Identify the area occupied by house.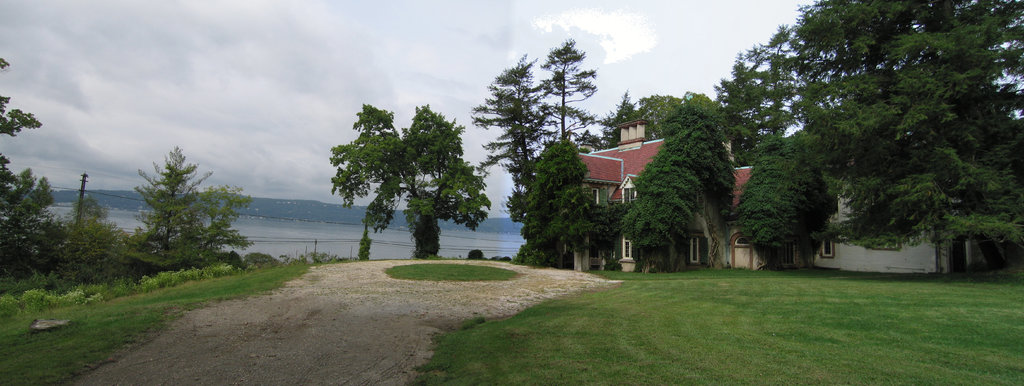
Area: 564:120:975:278.
